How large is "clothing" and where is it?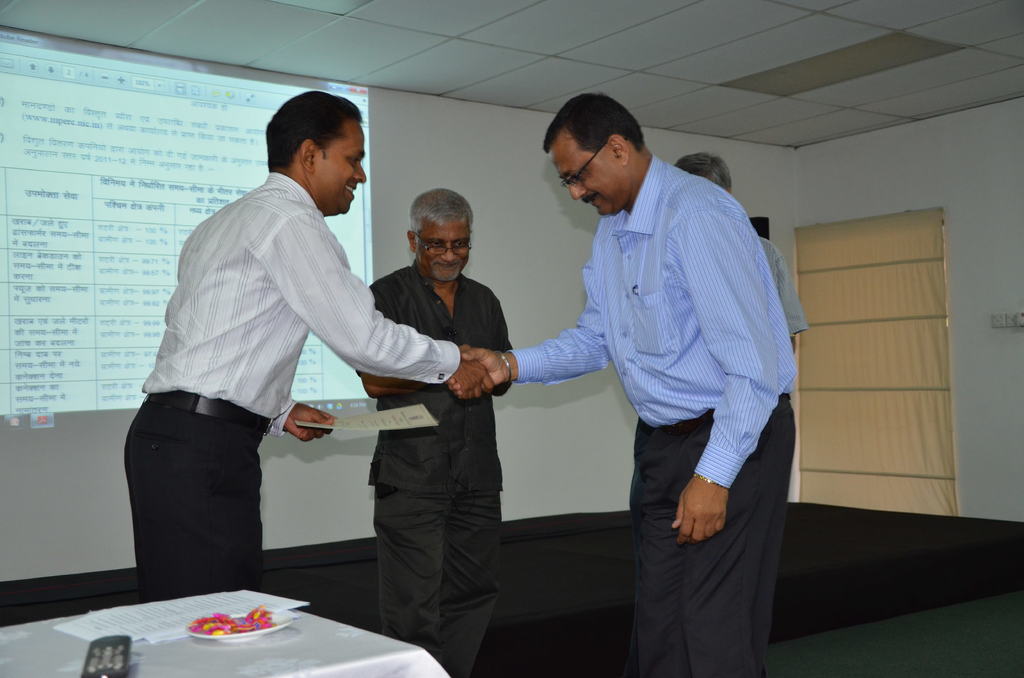
Bounding box: box(495, 143, 774, 634).
